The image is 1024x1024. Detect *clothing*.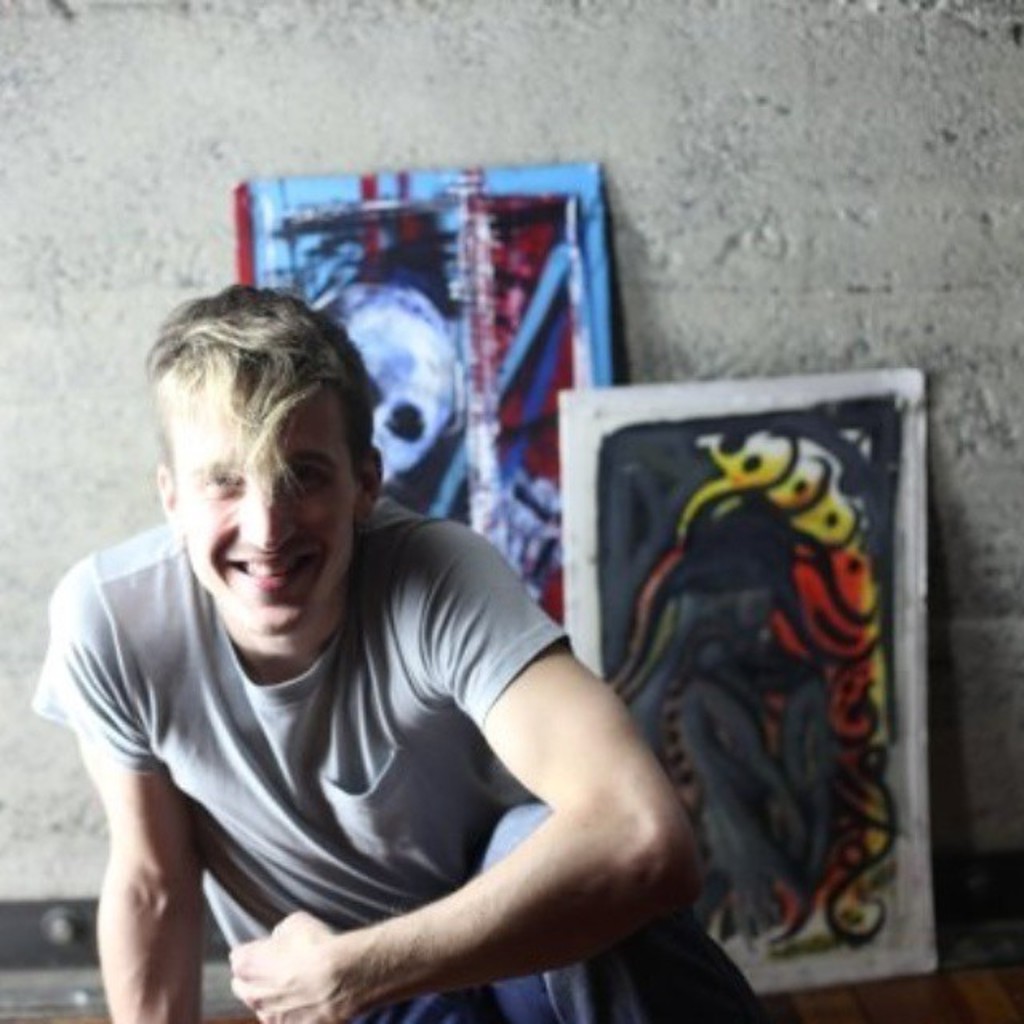
Detection: x1=88, y1=467, x2=686, y2=1008.
